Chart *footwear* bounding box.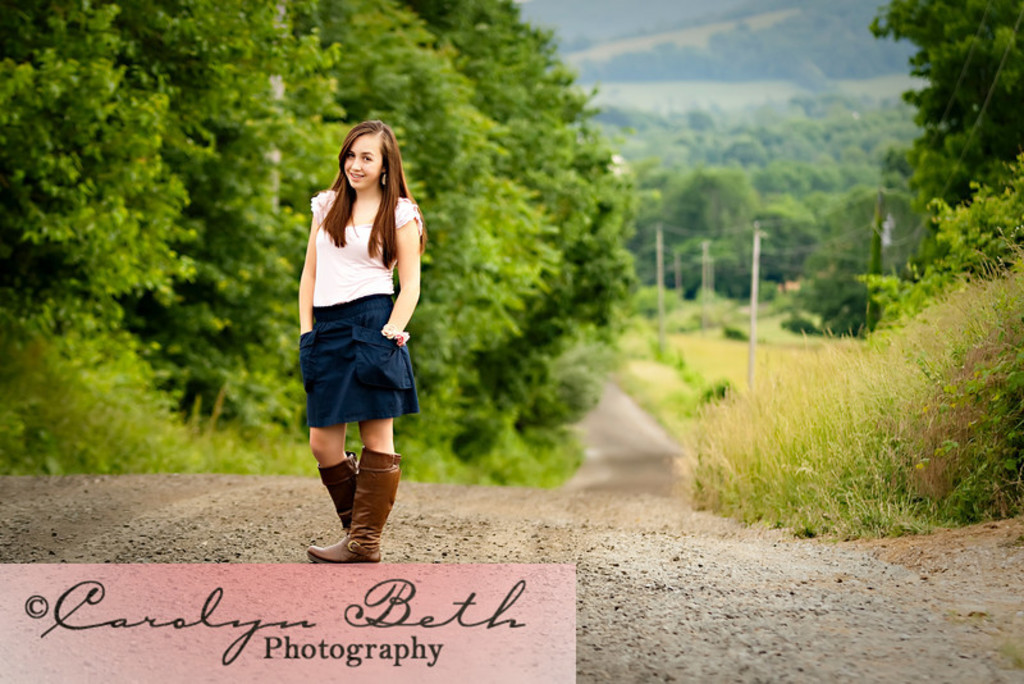
Charted: rect(307, 459, 406, 569).
